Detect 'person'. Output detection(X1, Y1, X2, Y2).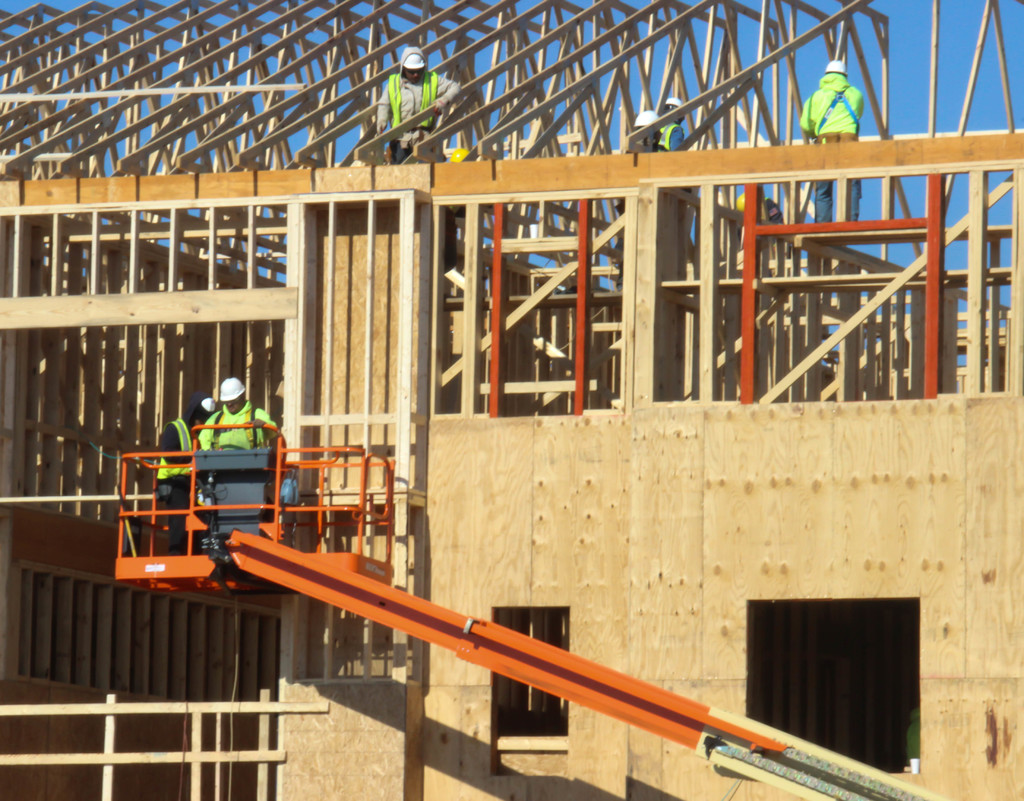
detection(155, 388, 216, 556).
